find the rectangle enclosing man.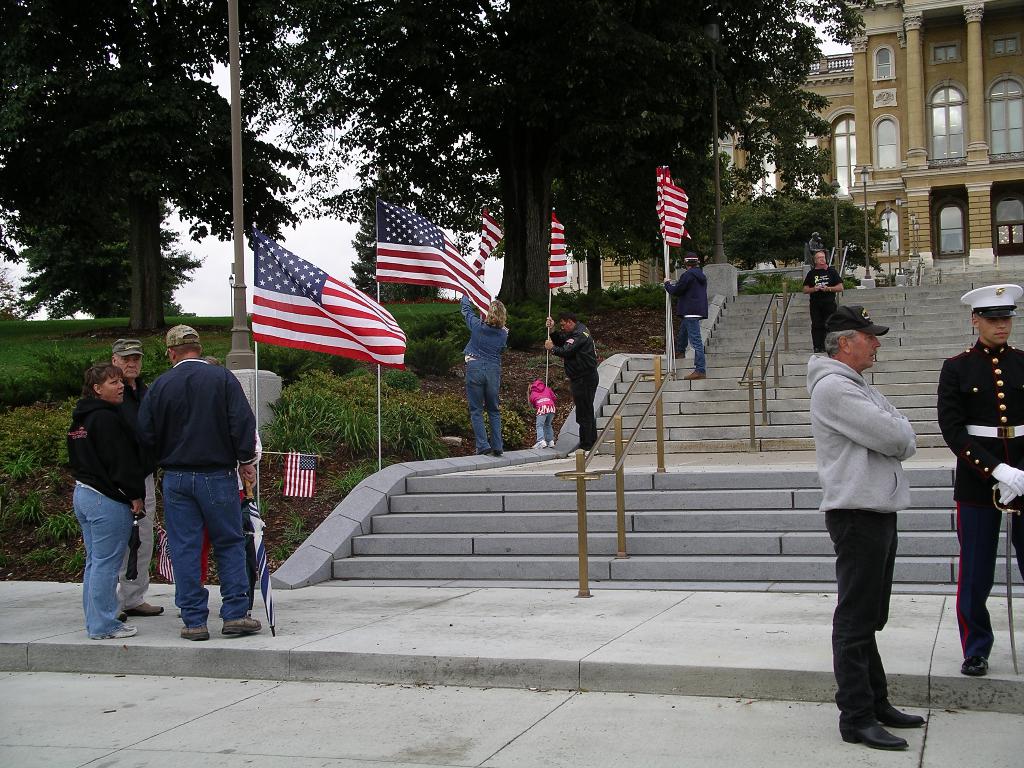
[136, 325, 257, 639].
